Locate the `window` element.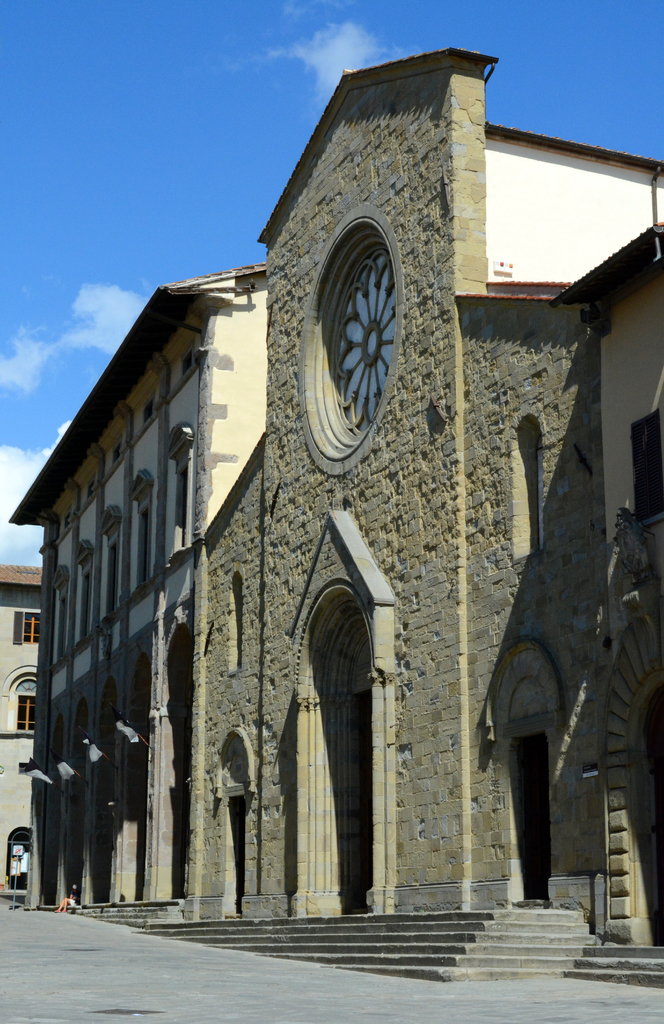
Element bbox: bbox=[24, 612, 40, 645].
